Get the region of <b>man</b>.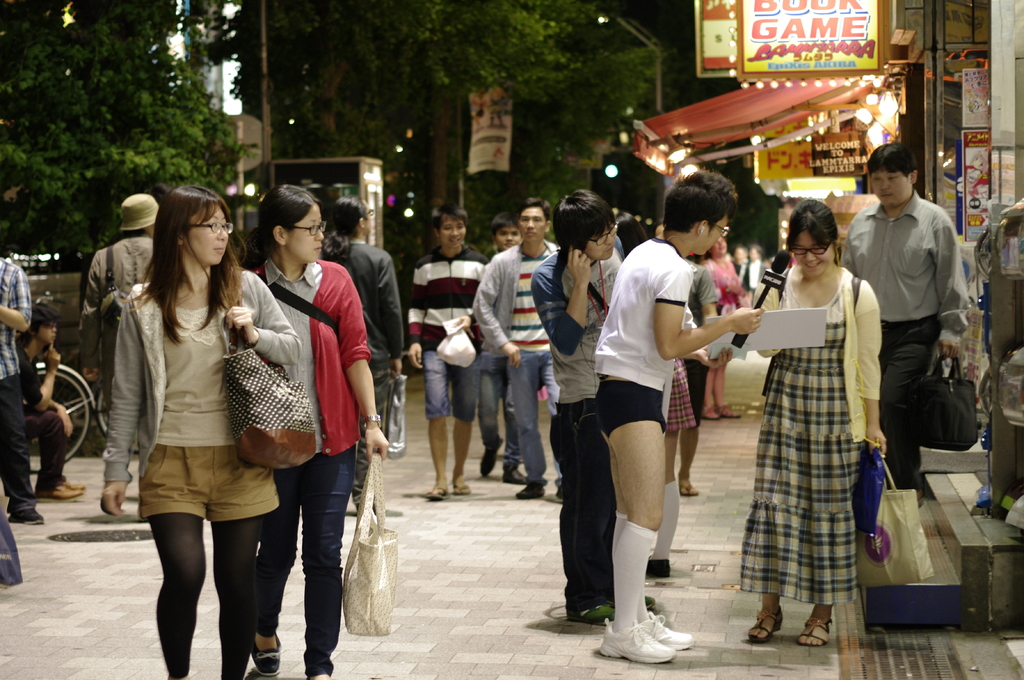
select_region(529, 193, 653, 626).
